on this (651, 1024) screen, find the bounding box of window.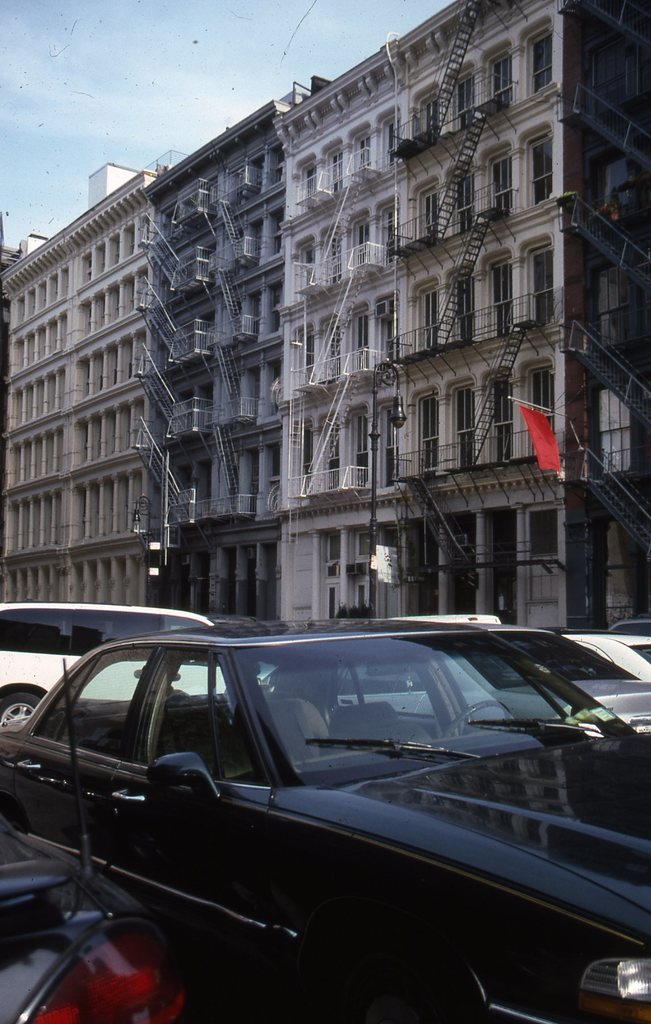
Bounding box: (326,538,340,564).
